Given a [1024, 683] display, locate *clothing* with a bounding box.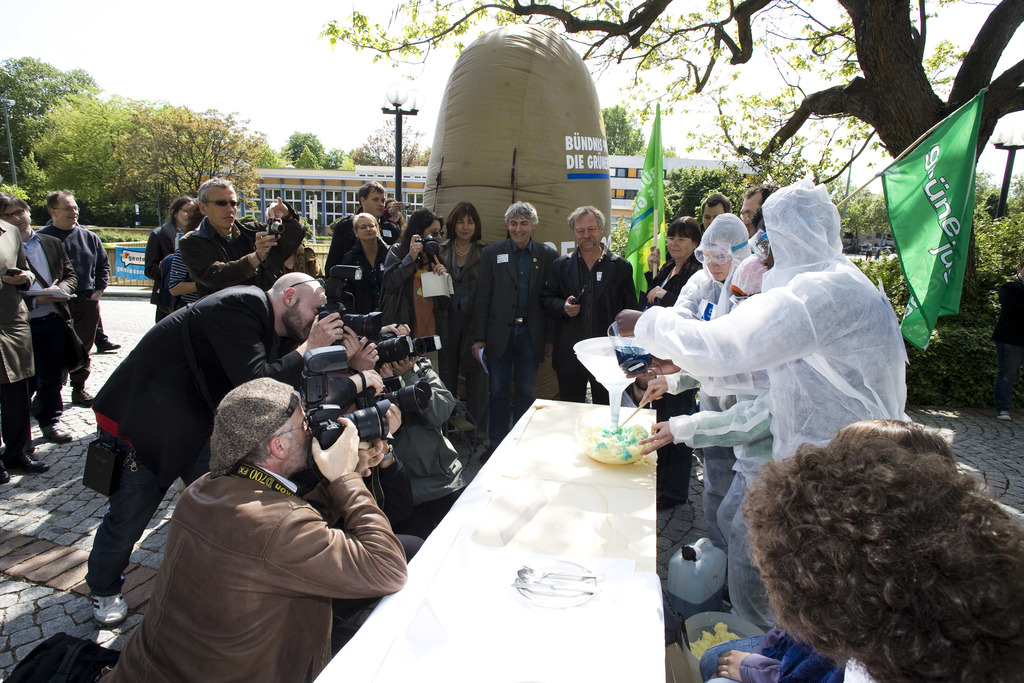
Located: bbox(699, 620, 850, 682).
